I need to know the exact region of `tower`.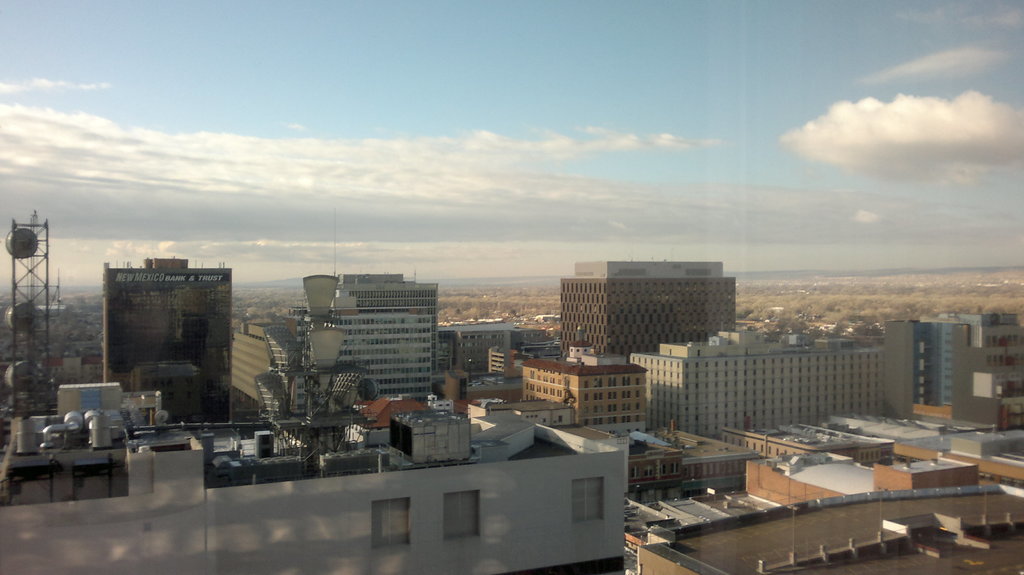
Region: bbox=(289, 247, 449, 410).
